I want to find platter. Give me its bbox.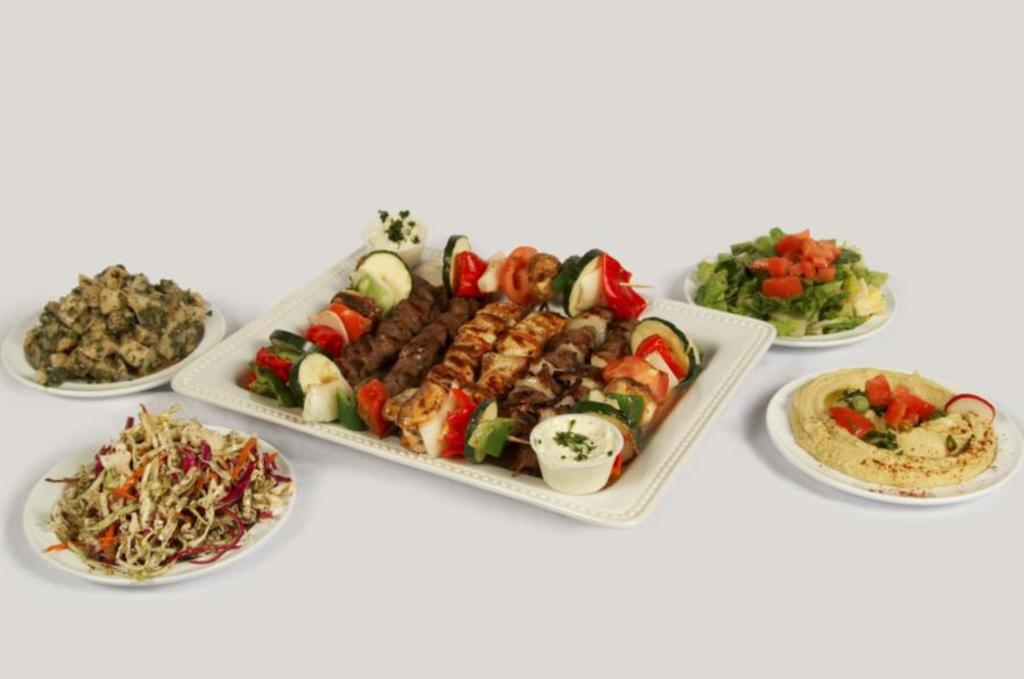
detection(1, 309, 224, 398).
